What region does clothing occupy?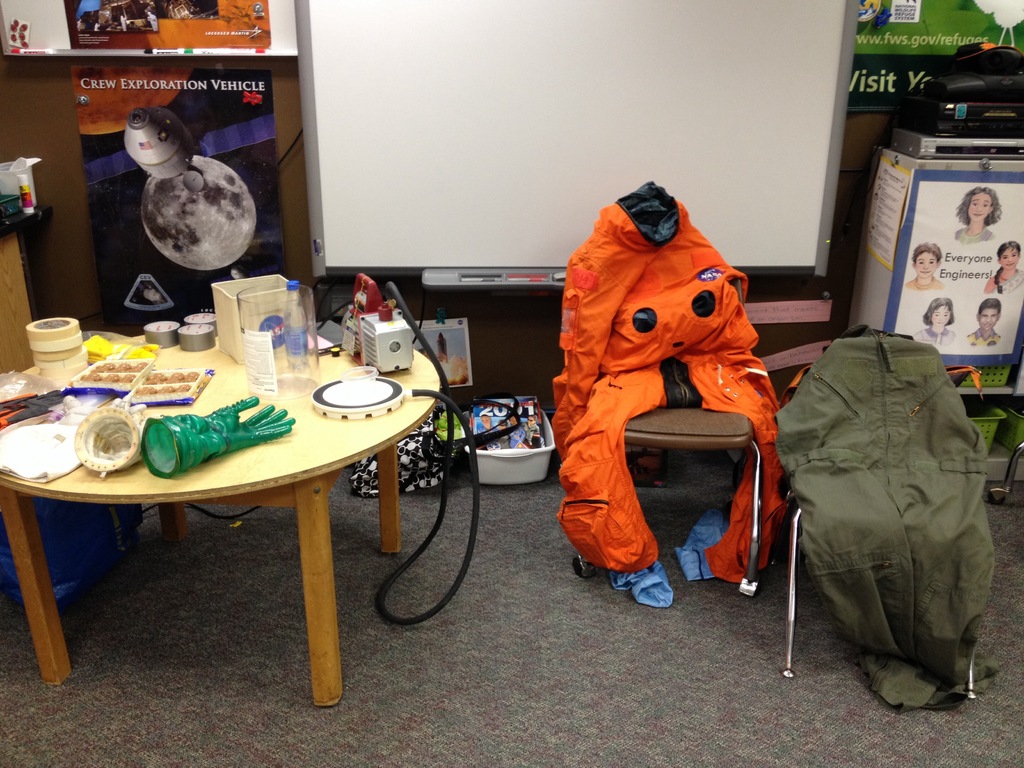
bbox(550, 179, 787, 605).
